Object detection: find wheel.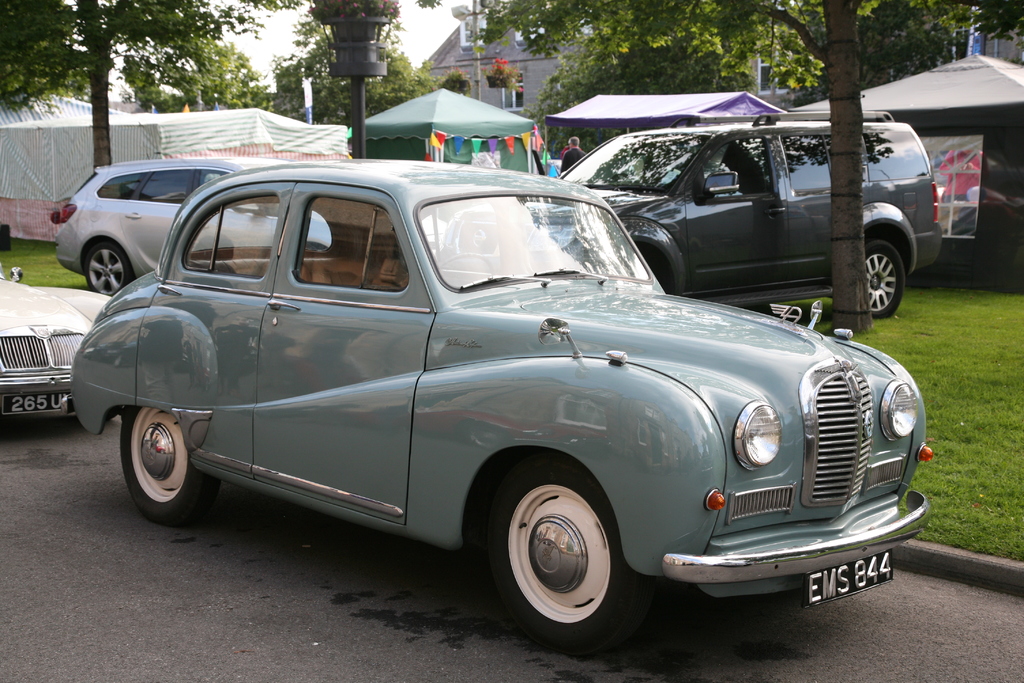
box(116, 406, 232, 527).
